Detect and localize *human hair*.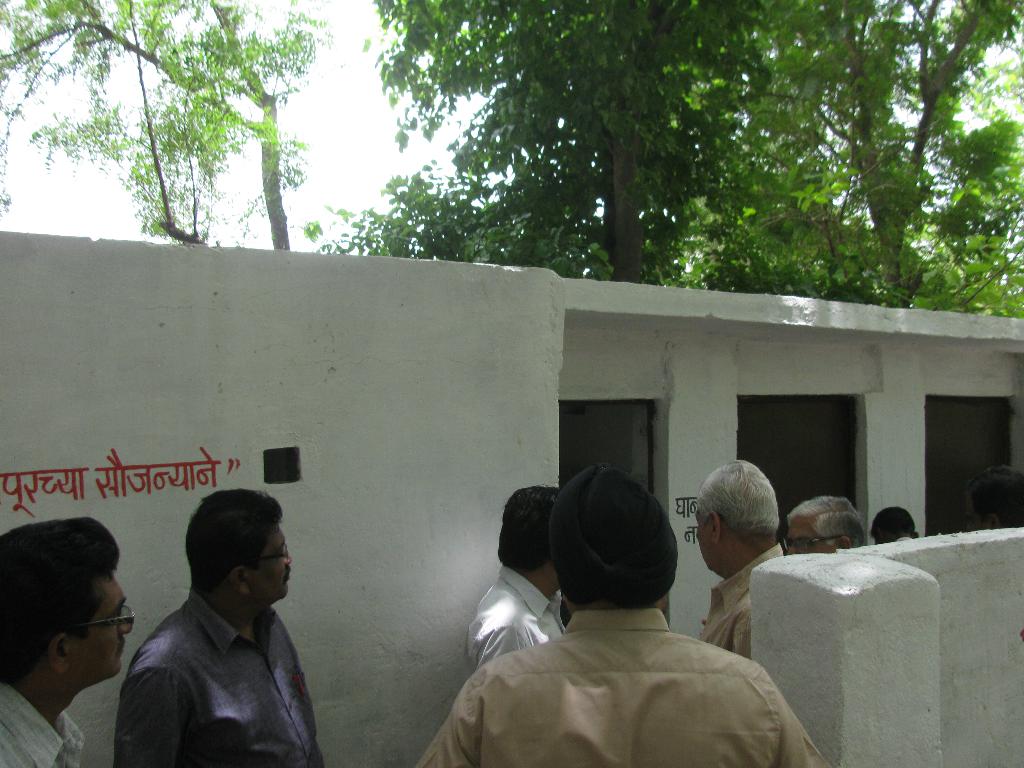
Localized at <box>785,495,868,548</box>.
